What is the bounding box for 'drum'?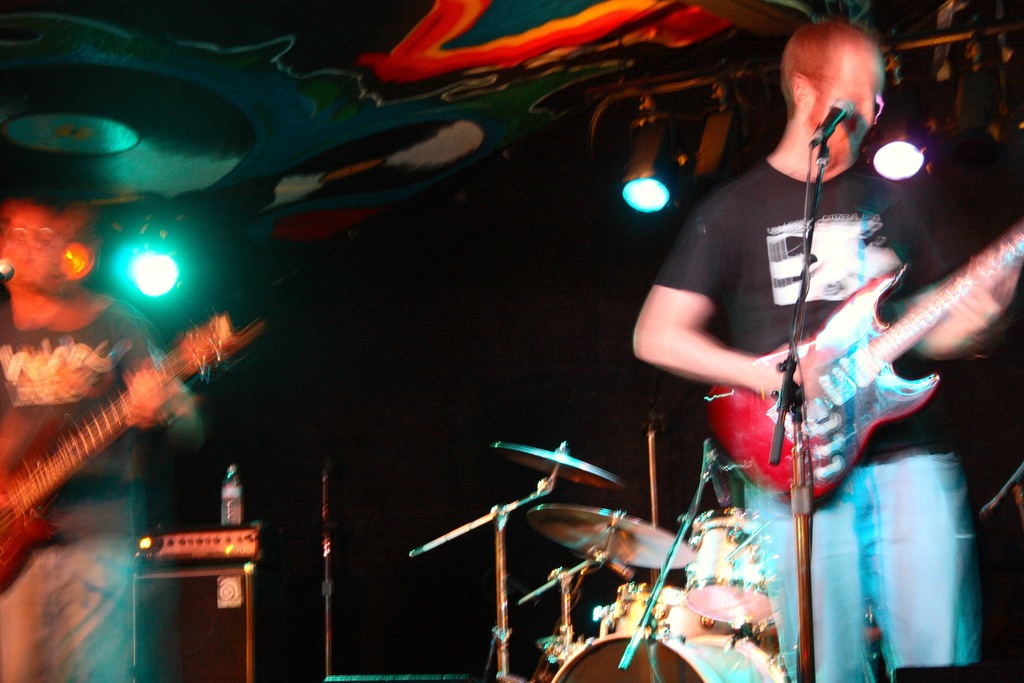
x1=554, y1=634, x2=794, y2=682.
